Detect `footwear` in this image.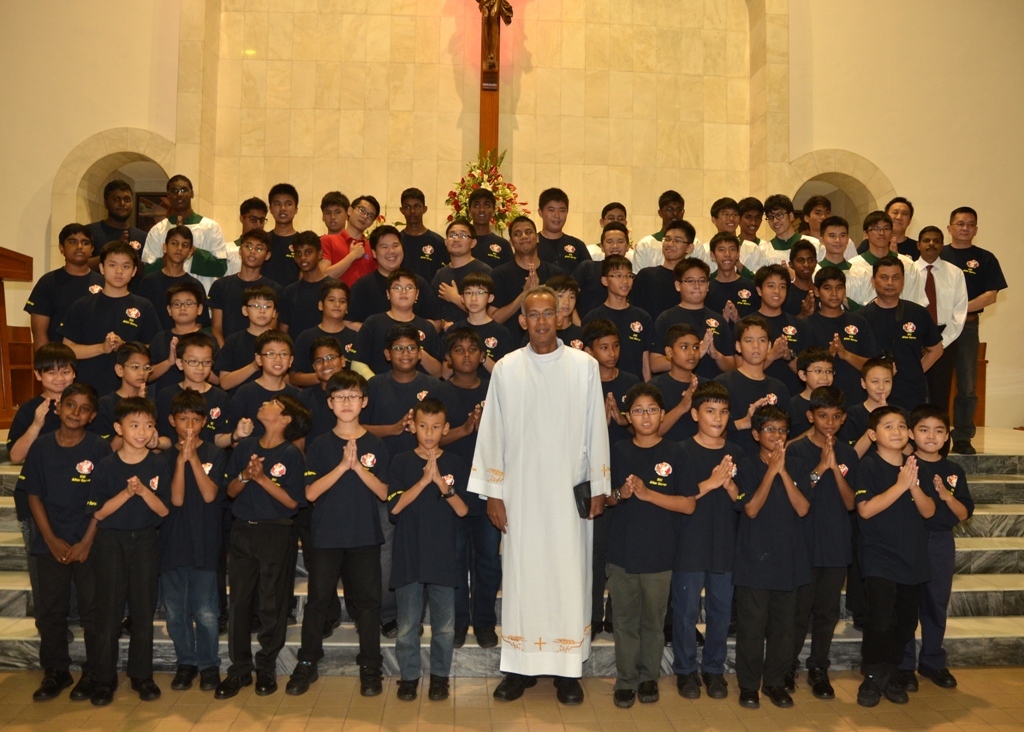
Detection: pyautogui.locateOnScreen(283, 656, 318, 699).
